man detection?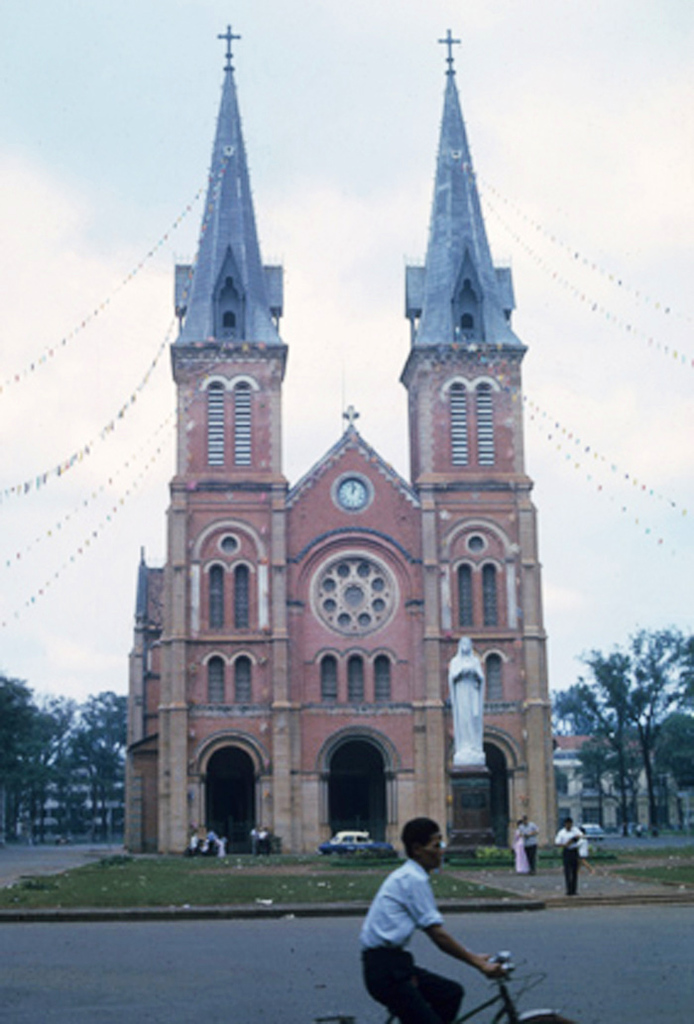
550,813,586,896
